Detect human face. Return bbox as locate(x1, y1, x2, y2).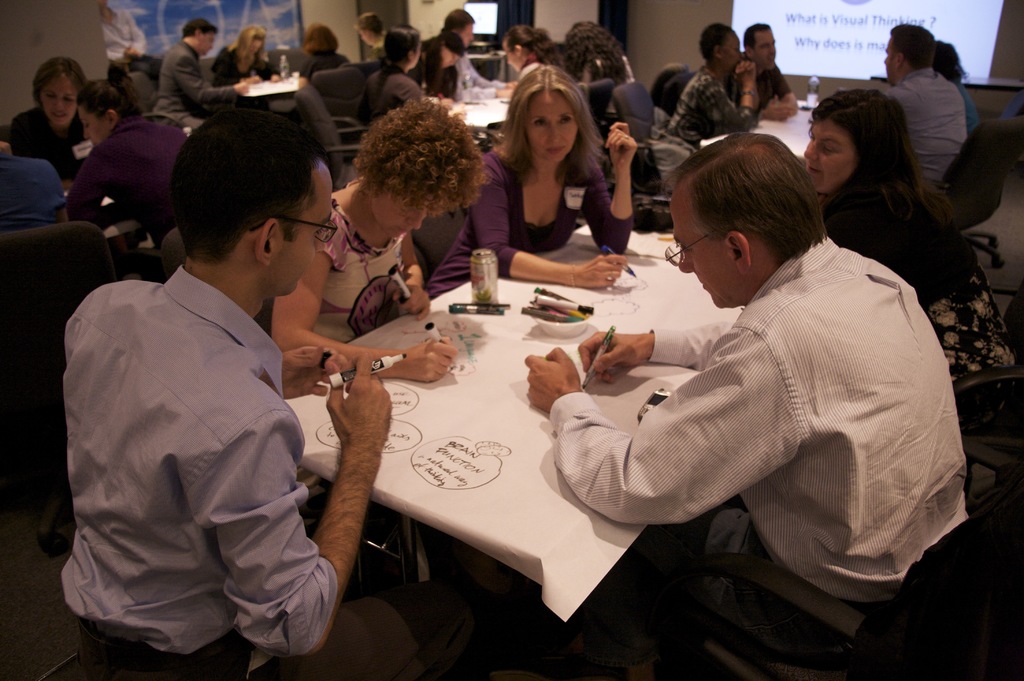
locate(527, 86, 579, 163).
